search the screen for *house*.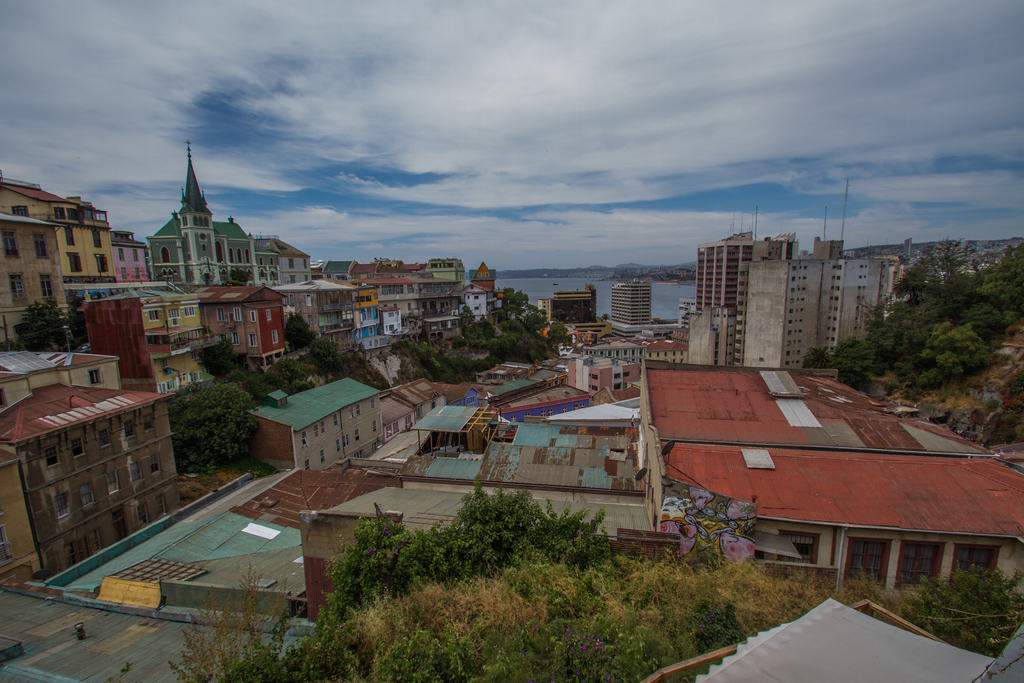
Found at <box>268,277,365,352</box>.
